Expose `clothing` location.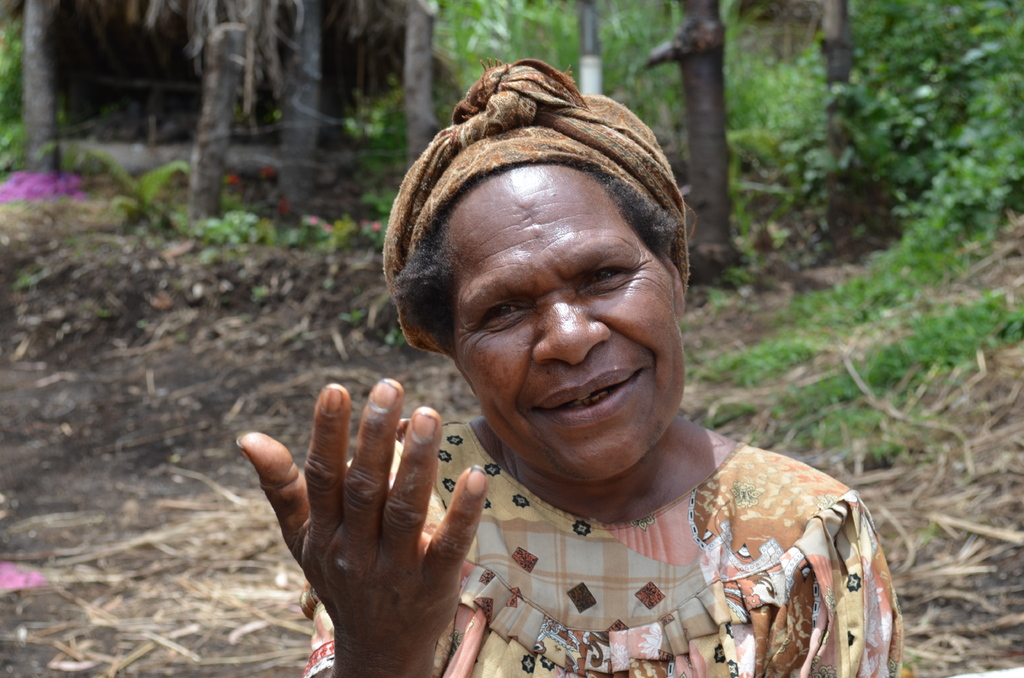
Exposed at bbox=(376, 416, 887, 674).
